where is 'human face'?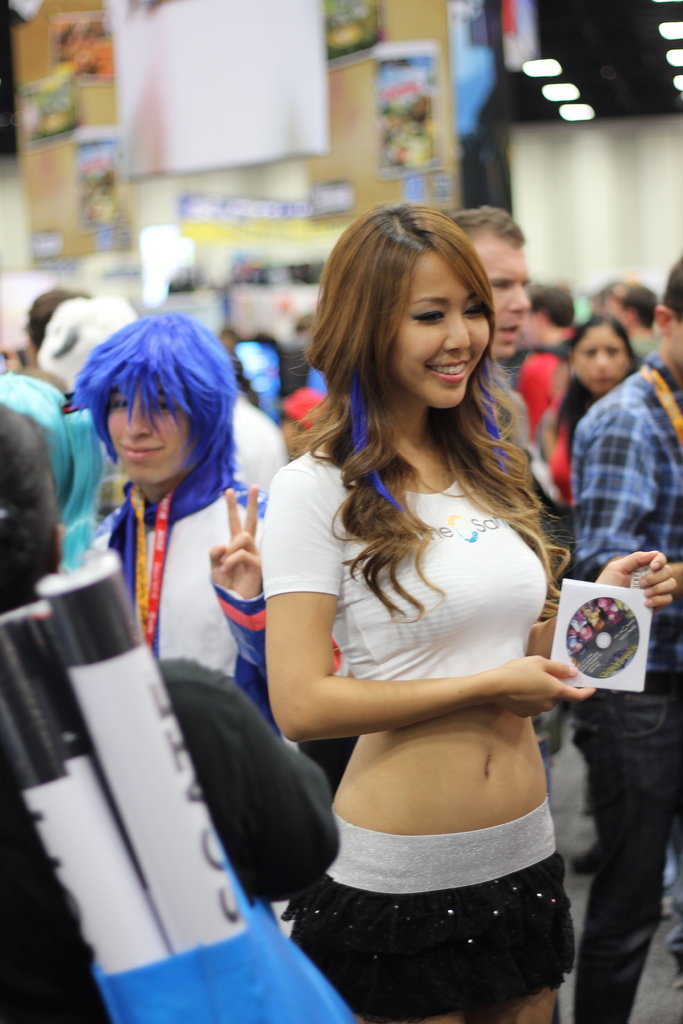
470,233,531,356.
